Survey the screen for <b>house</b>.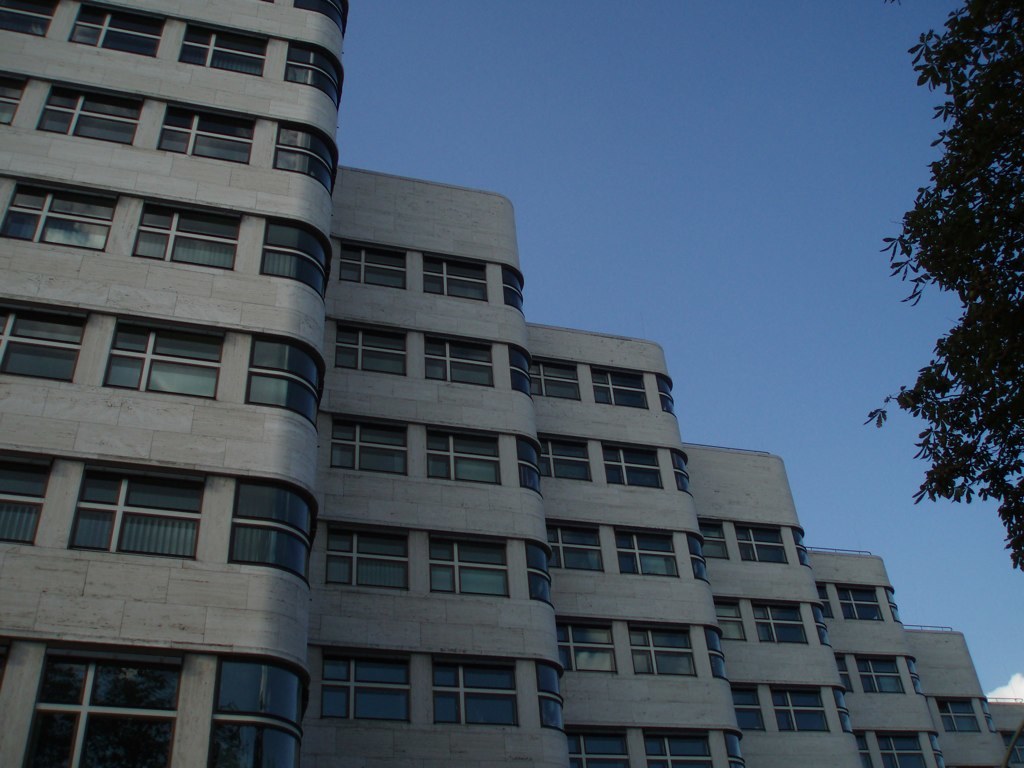
Survey found: 913,625,988,758.
